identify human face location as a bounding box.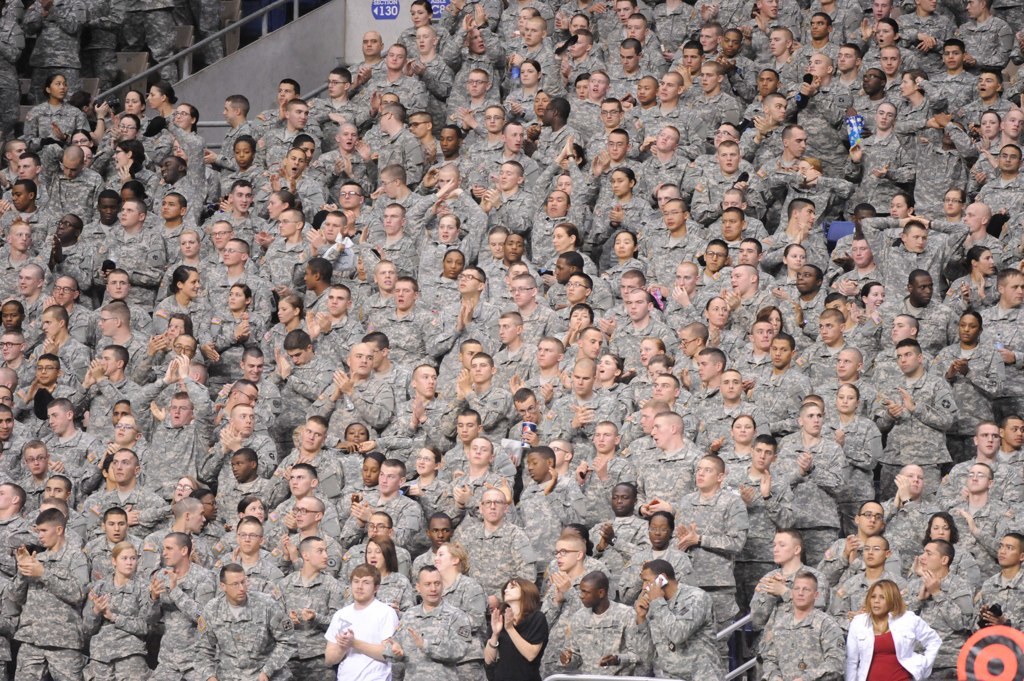
BBox(768, 95, 788, 122).
